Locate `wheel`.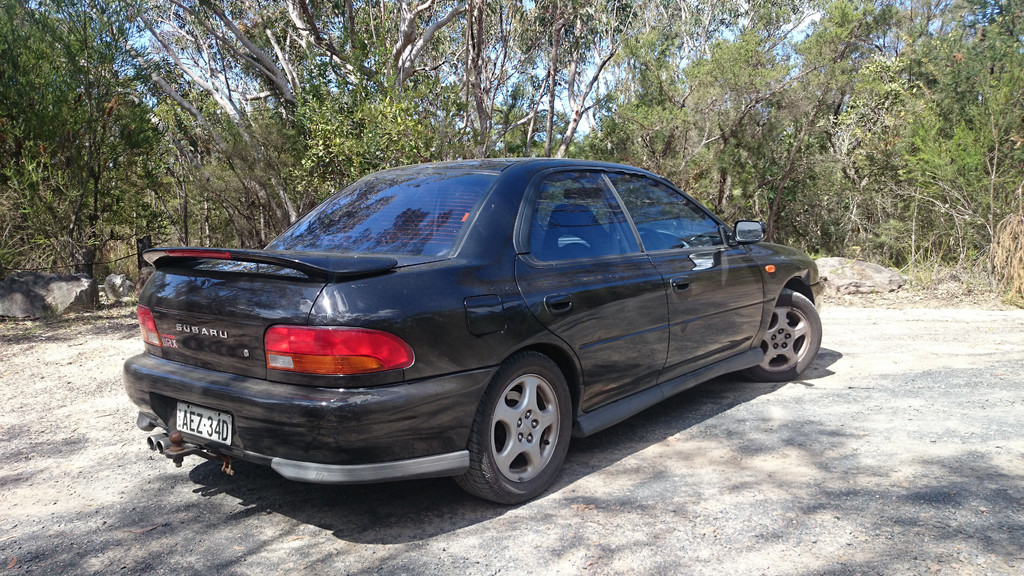
Bounding box: Rect(742, 293, 826, 387).
